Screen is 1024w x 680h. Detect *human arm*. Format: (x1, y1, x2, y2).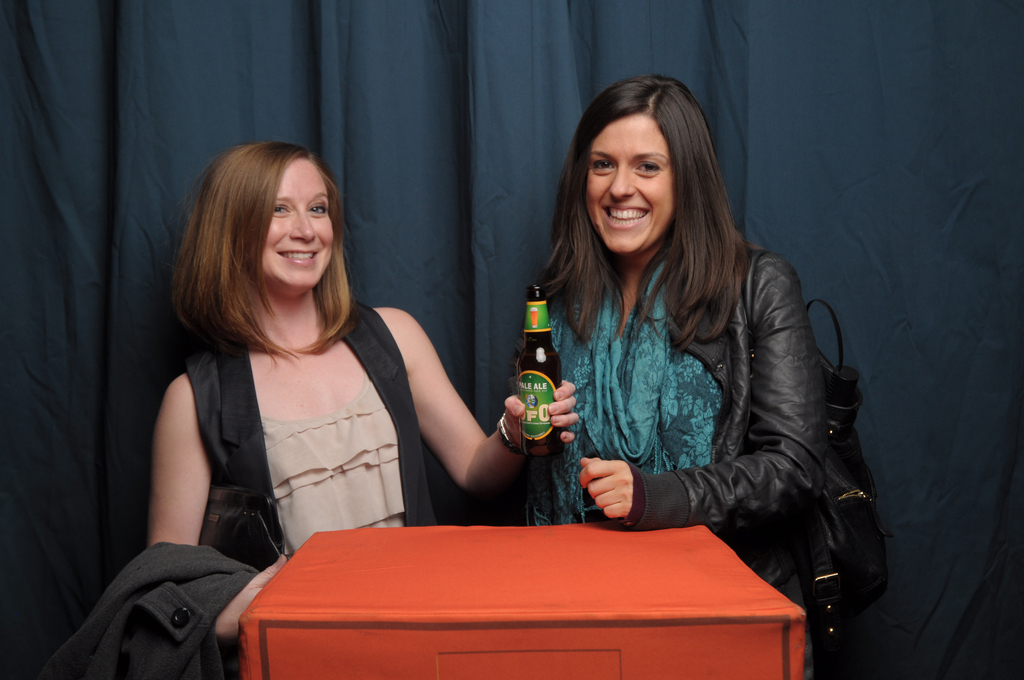
(569, 254, 835, 525).
